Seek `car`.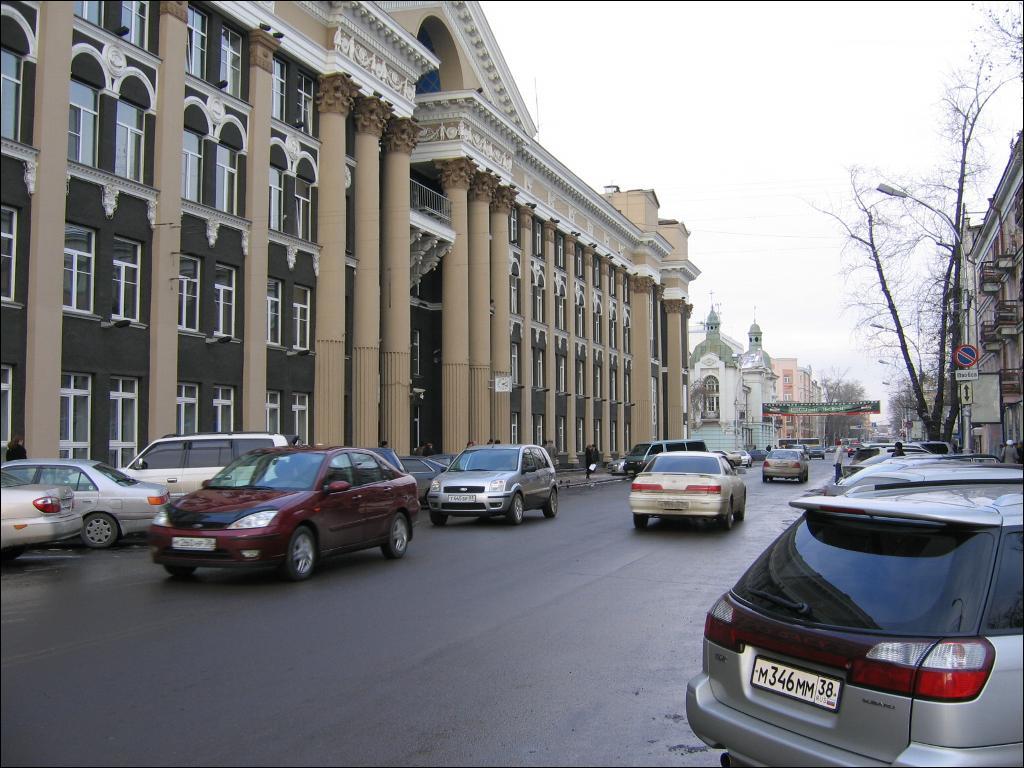
select_region(757, 447, 810, 489).
